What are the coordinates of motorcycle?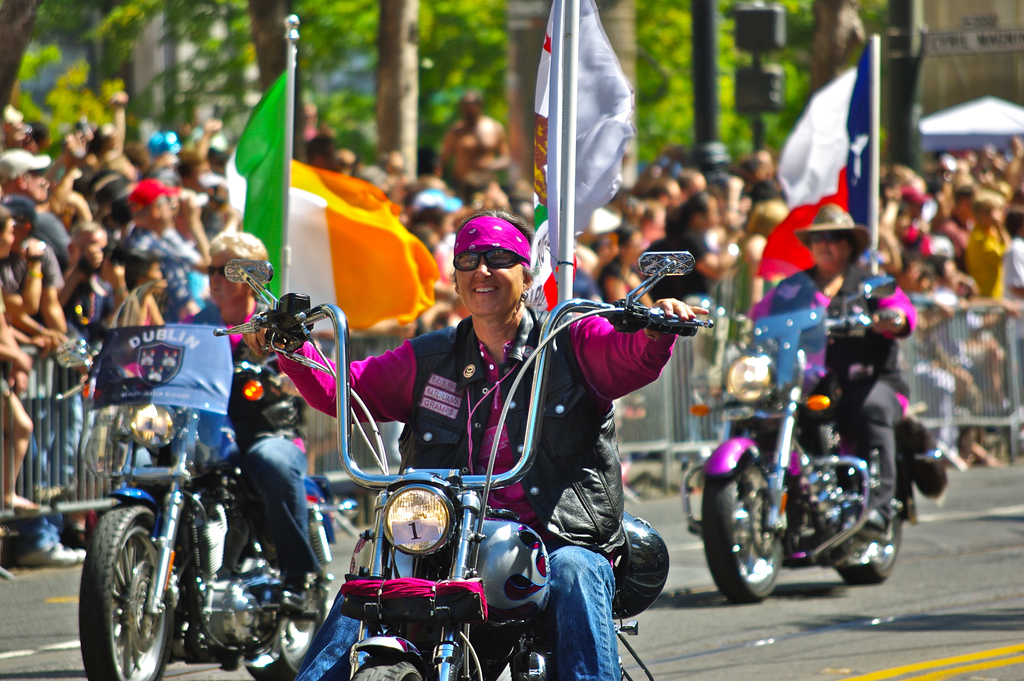
<bbox>56, 281, 358, 680</bbox>.
